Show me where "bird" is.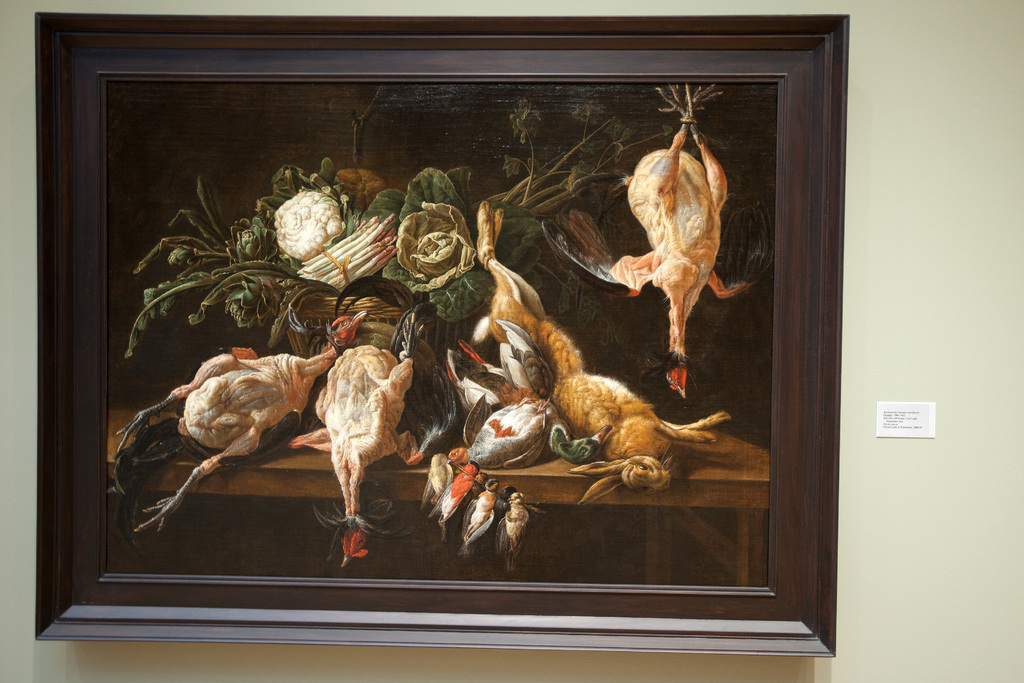
"bird" is at (left=308, top=333, right=410, bottom=529).
